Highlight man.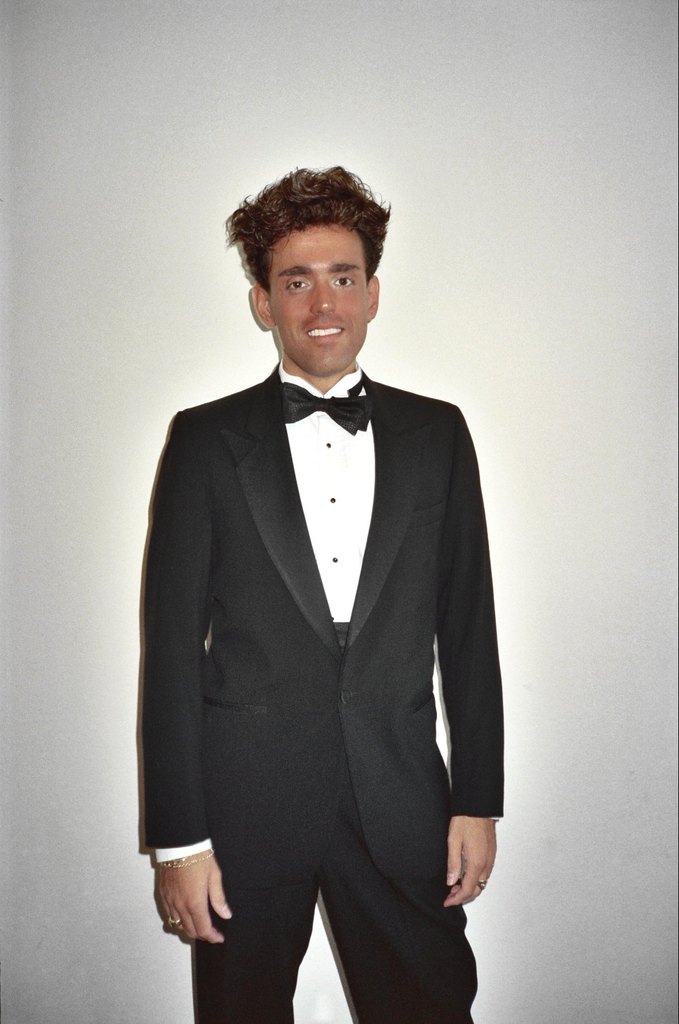
Highlighted region: [141, 168, 506, 1023].
